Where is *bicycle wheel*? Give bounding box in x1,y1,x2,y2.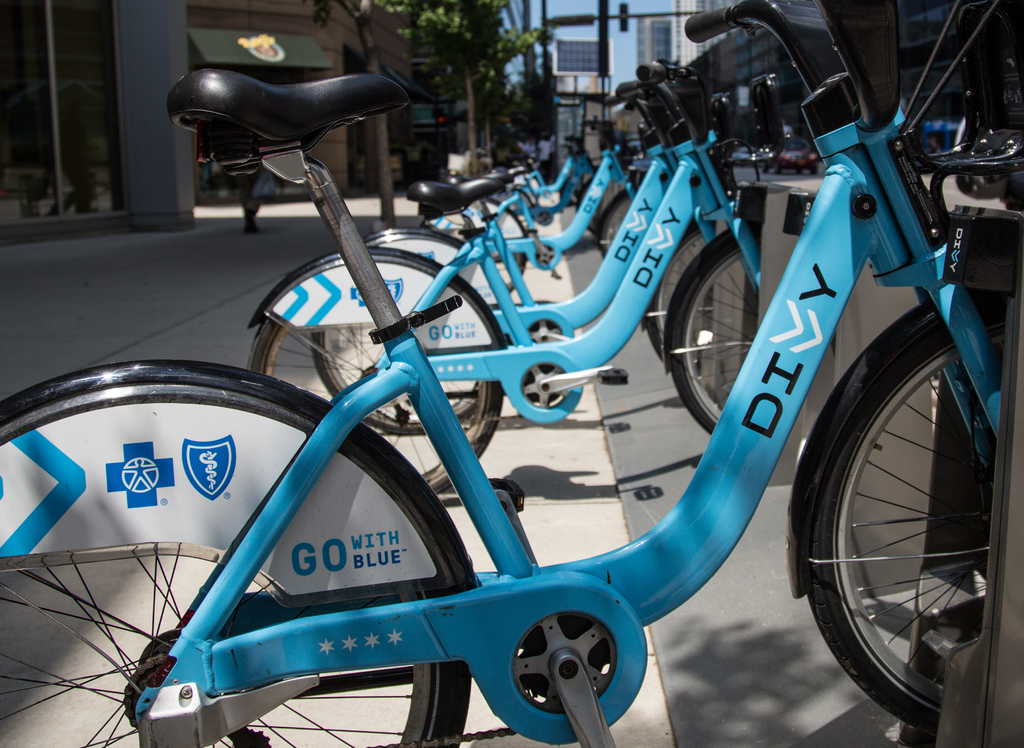
643,227,719,370.
